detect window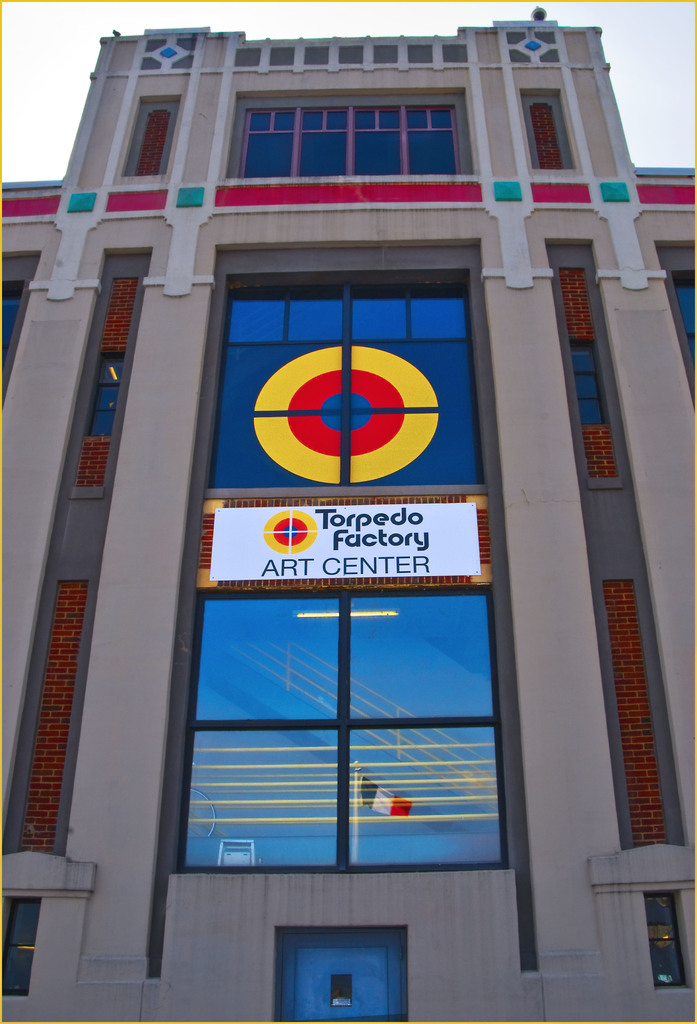
region(547, 241, 691, 860)
